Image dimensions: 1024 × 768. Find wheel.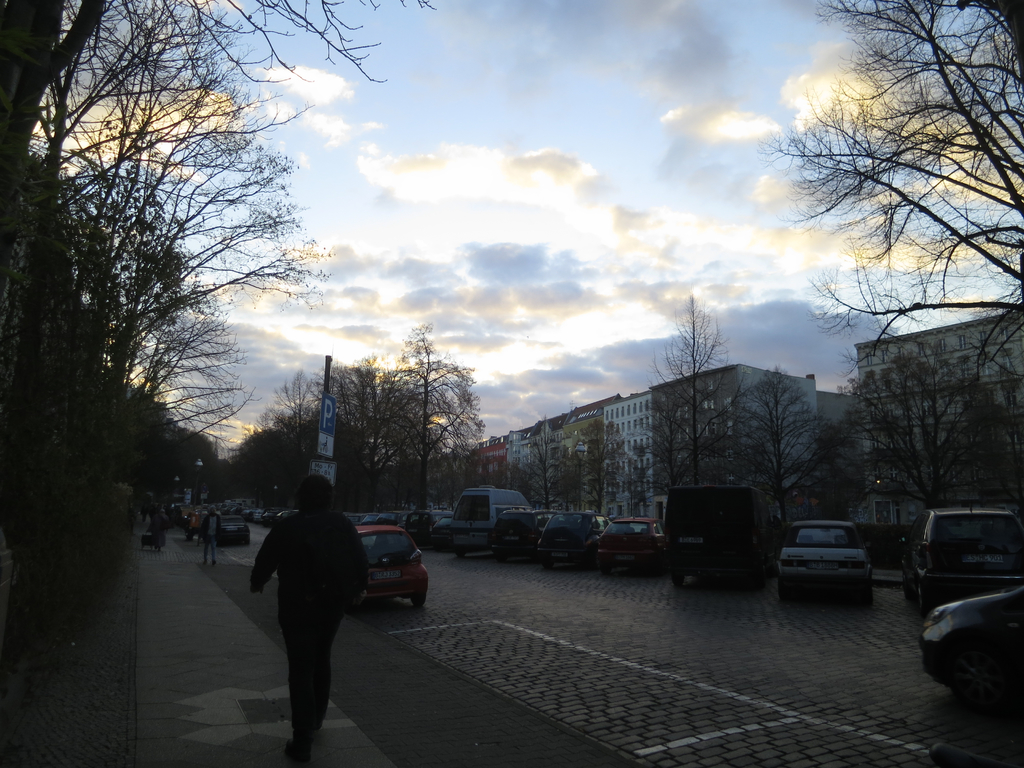
pyautogui.locateOnScreen(456, 550, 468, 558).
